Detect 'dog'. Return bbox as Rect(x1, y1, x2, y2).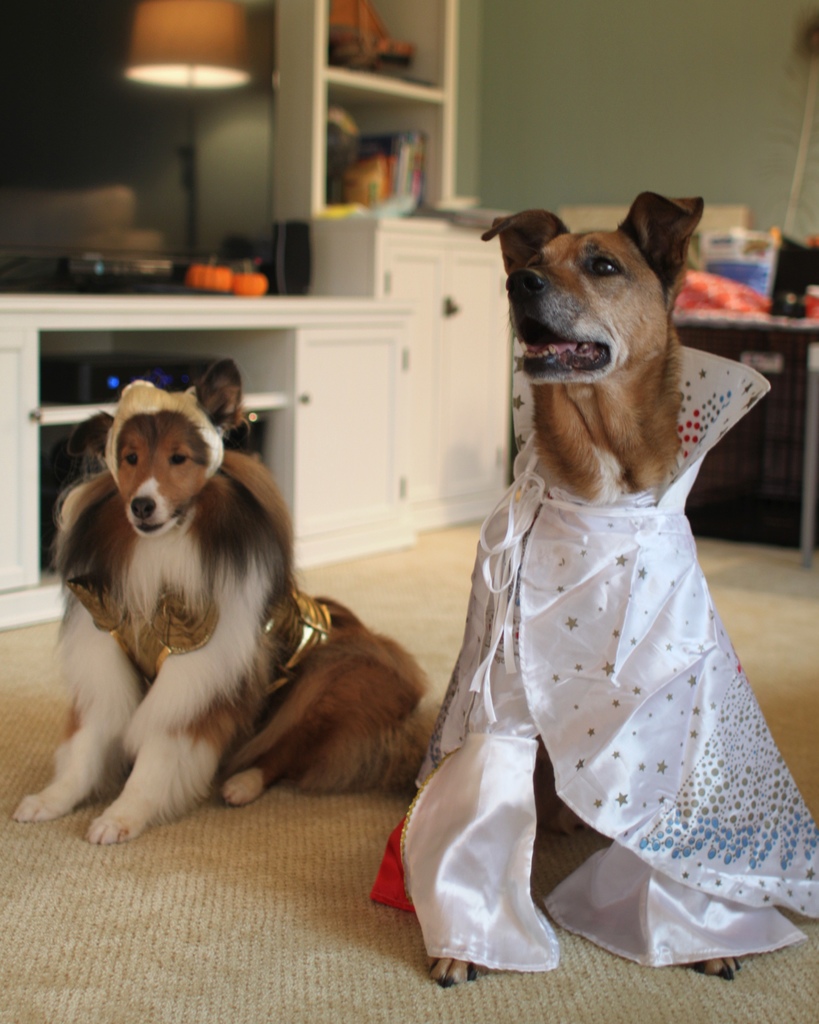
Rect(367, 189, 818, 984).
